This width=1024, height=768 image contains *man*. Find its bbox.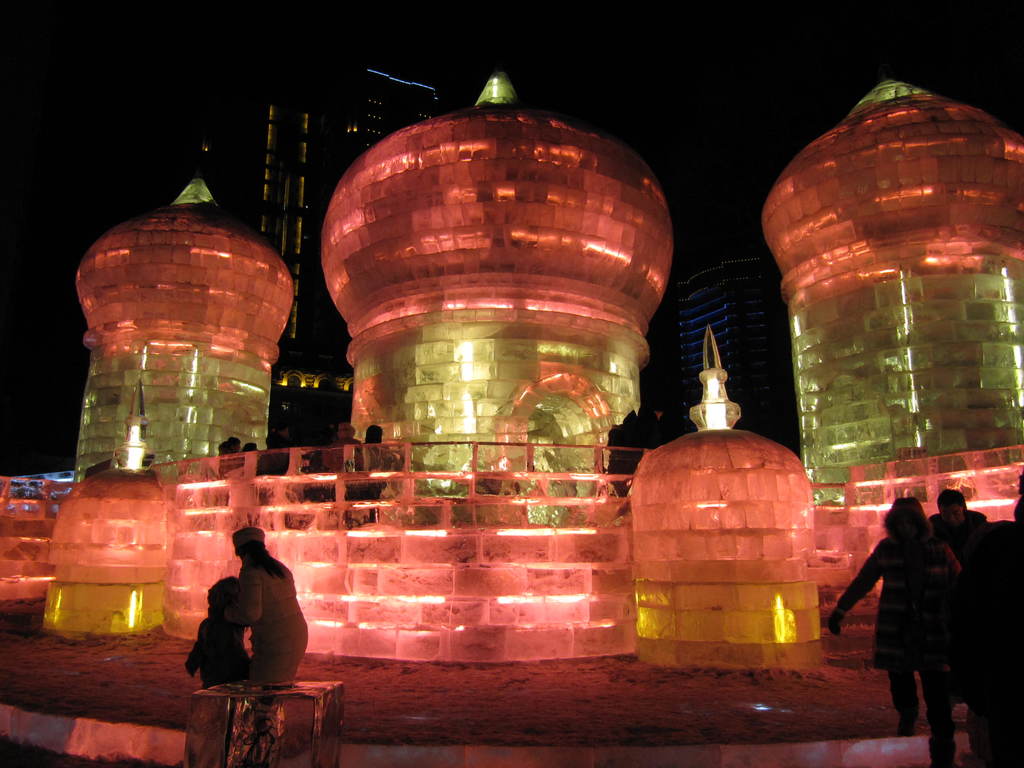
l=914, t=539, r=962, b=764.
